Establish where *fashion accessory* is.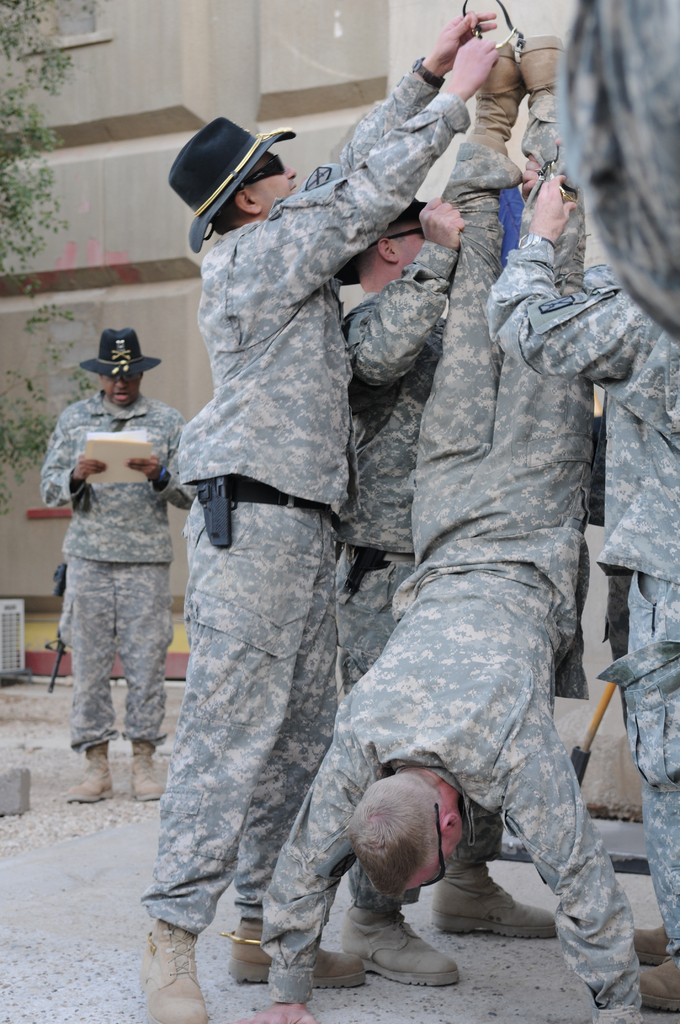
Established at 435:857:563:939.
